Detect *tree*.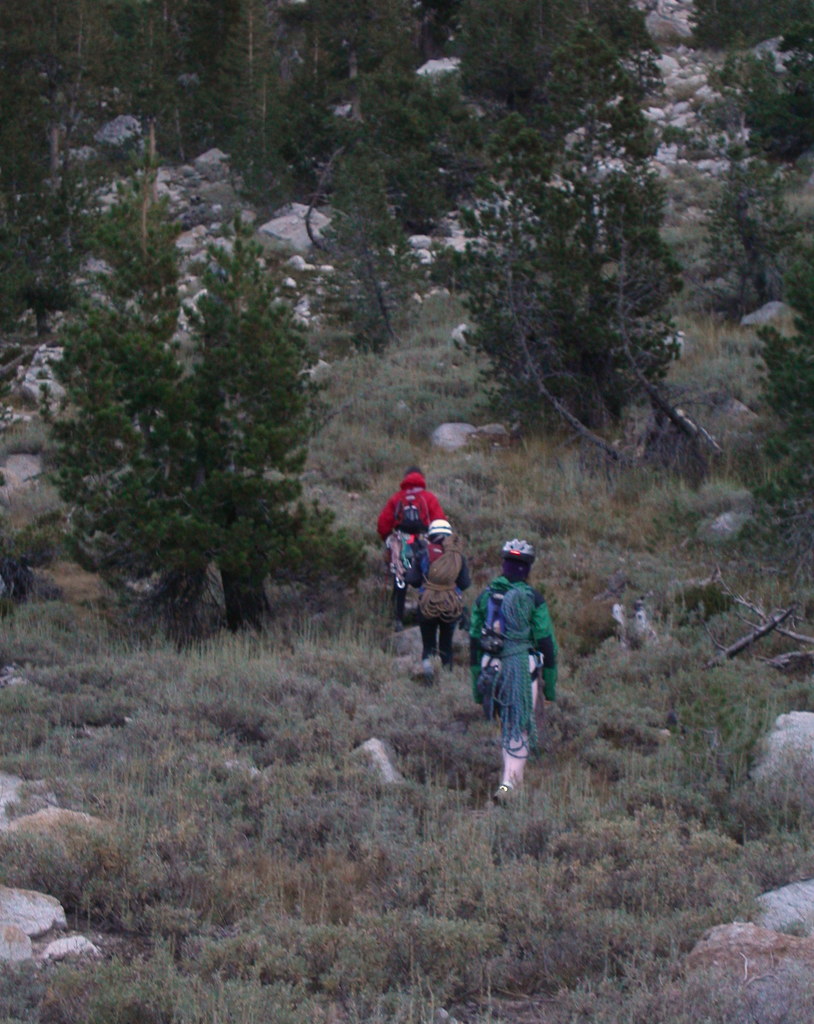
Detected at l=206, t=0, r=308, b=207.
